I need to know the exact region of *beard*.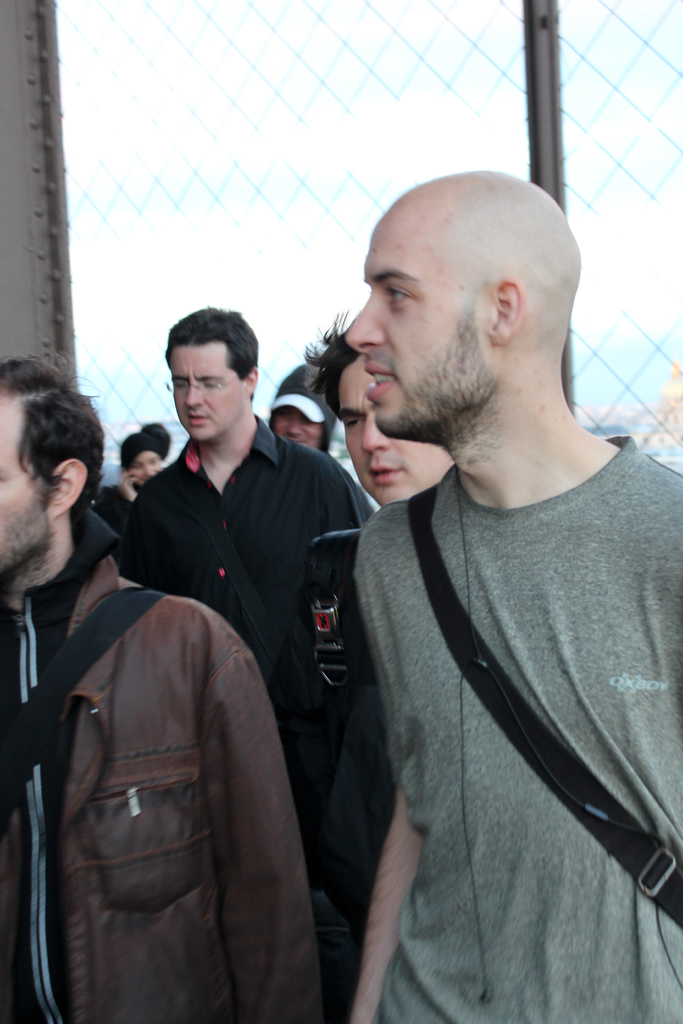
Region: left=361, top=316, right=490, bottom=466.
